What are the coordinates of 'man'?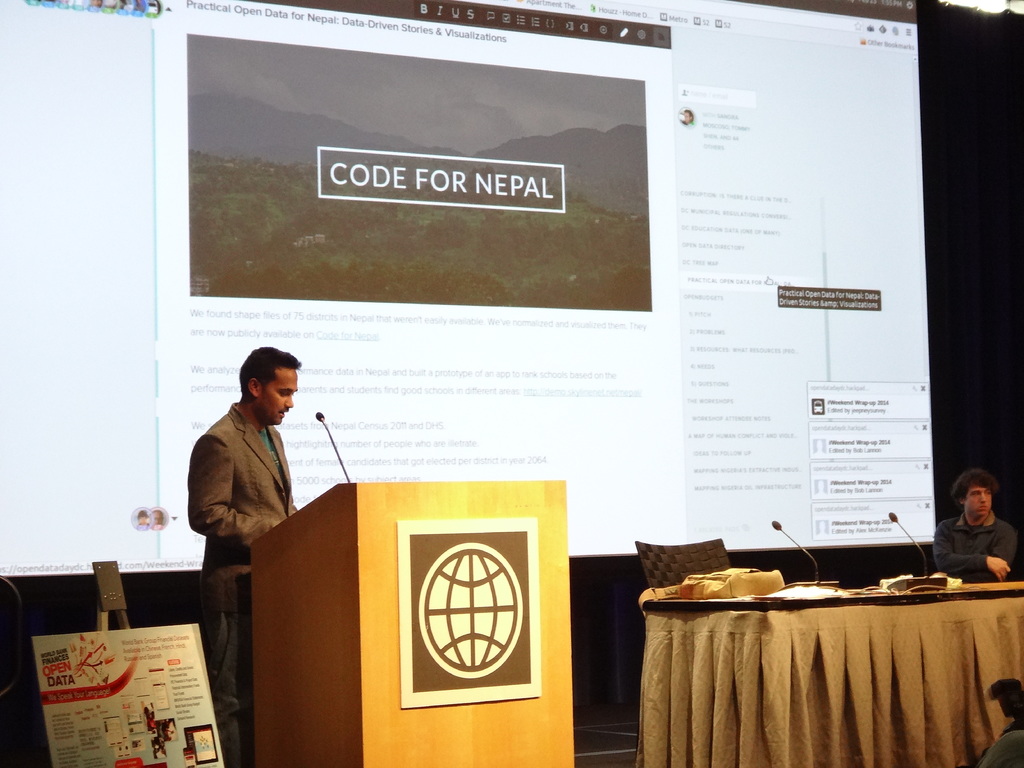
x1=172, y1=348, x2=312, y2=632.
